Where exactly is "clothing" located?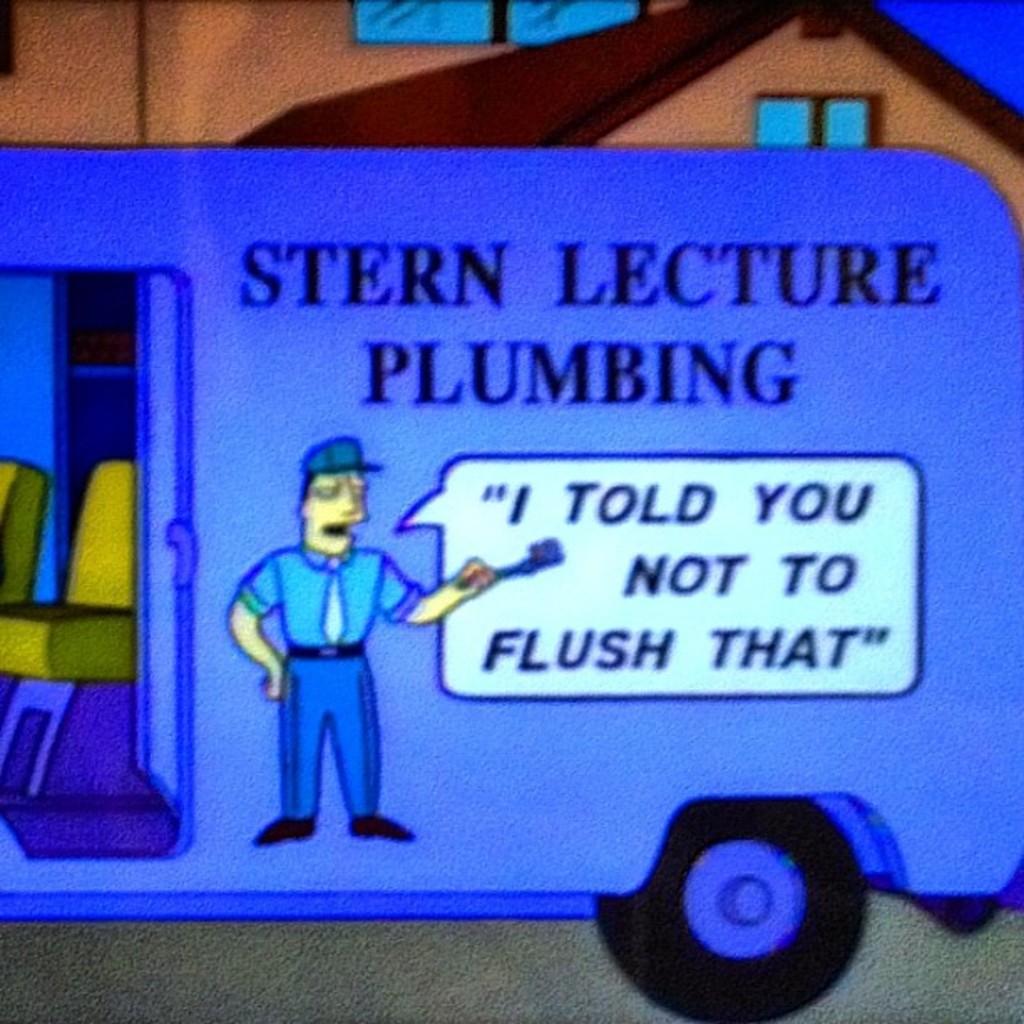
Its bounding box is x1=236, y1=499, x2=405, y2=842.
